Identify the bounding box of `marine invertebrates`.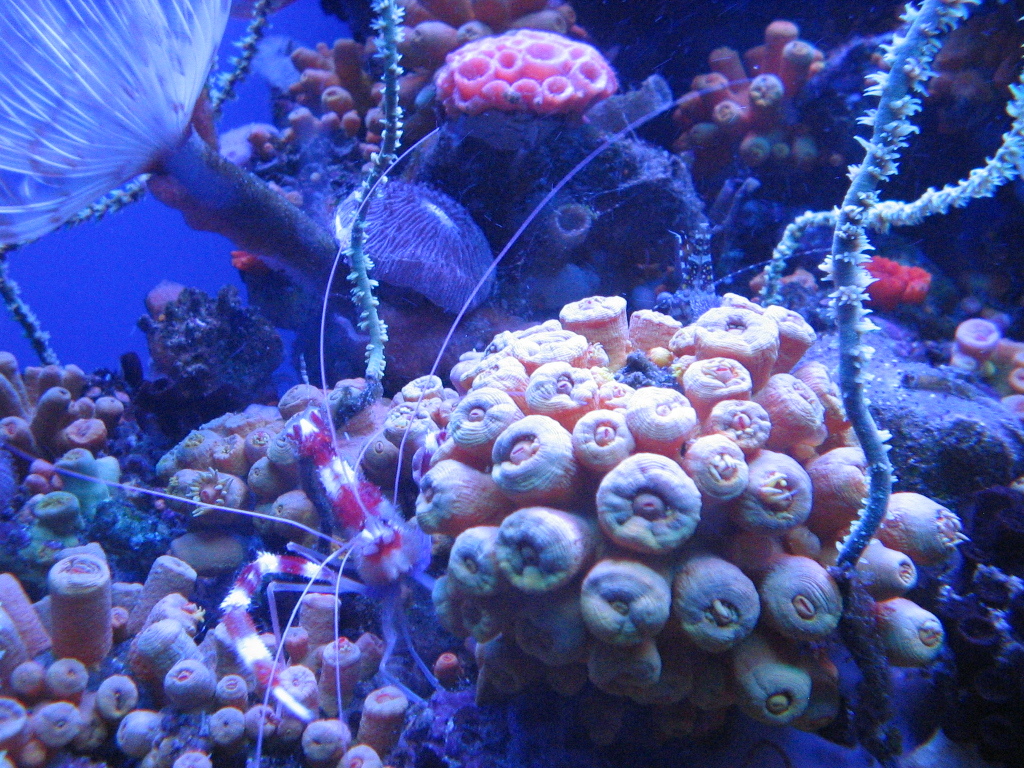
rect(868, 487, 968, 564).
